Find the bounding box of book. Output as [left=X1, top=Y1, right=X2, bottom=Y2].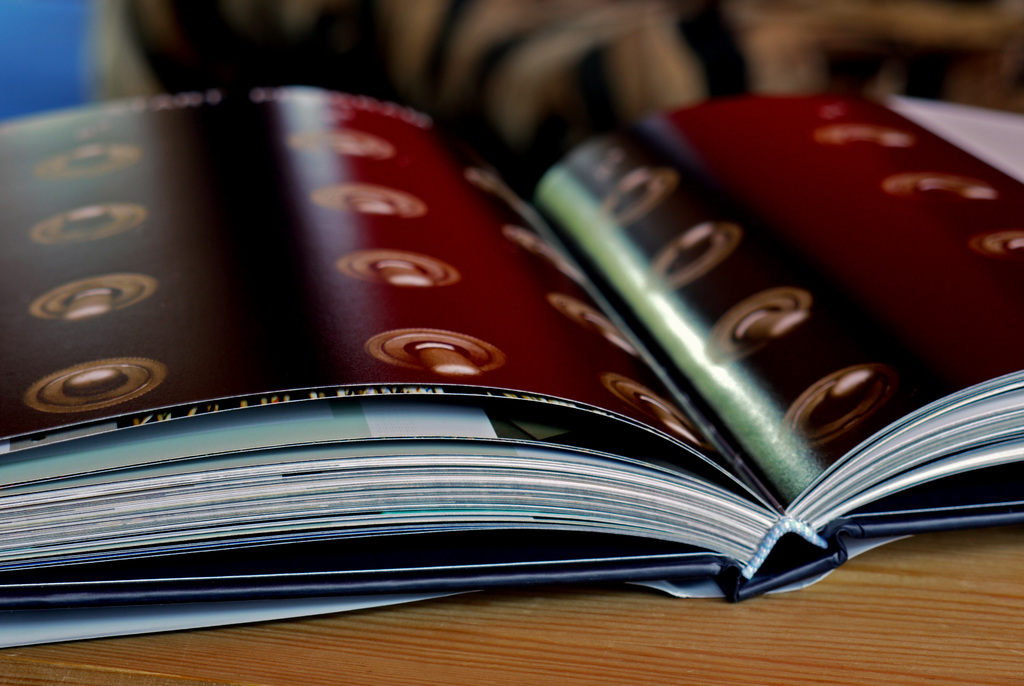
[left=0, top=86, right=1023, bottom=646].
